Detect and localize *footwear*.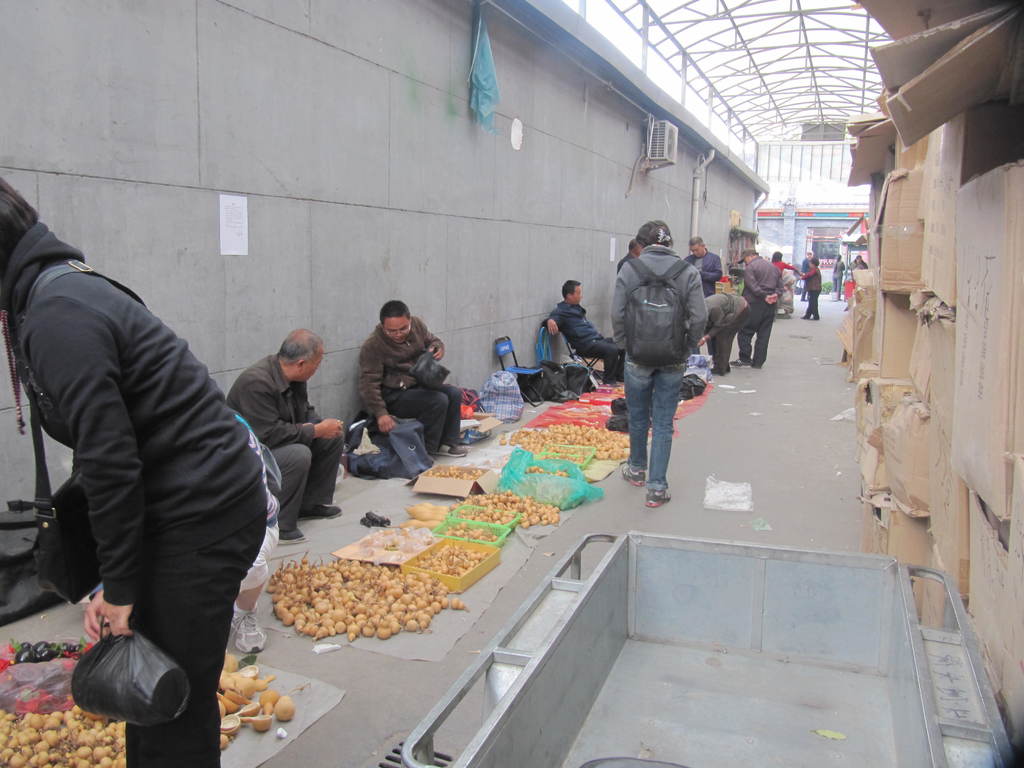
Localized at select_region(604, 383, 620, 388).
